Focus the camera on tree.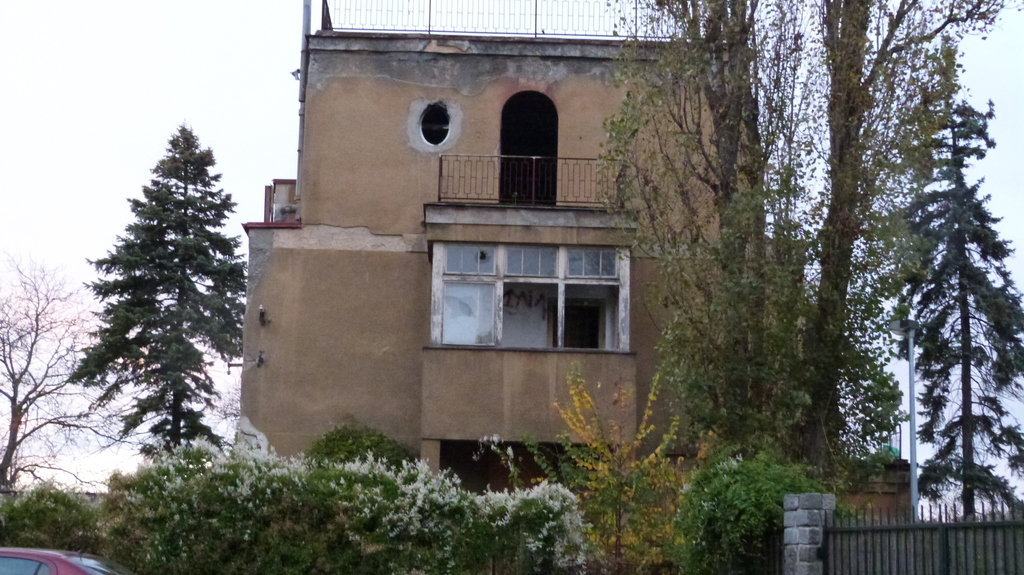
Focus region: 0/255/143/483.
